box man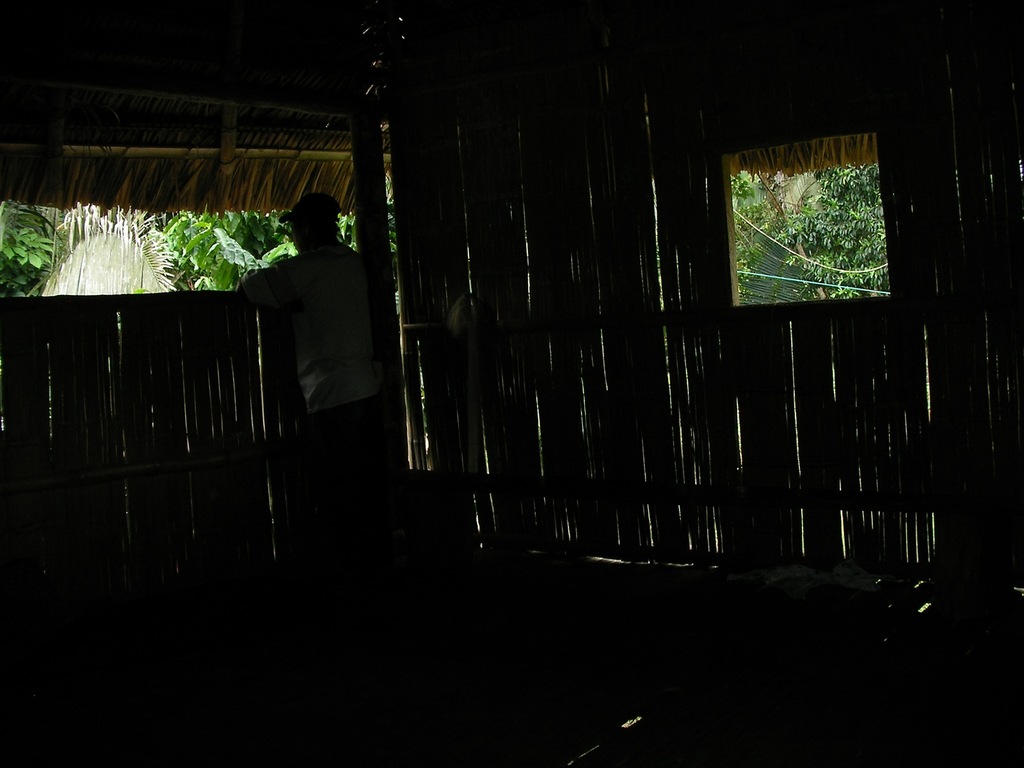
228:198:401:588
